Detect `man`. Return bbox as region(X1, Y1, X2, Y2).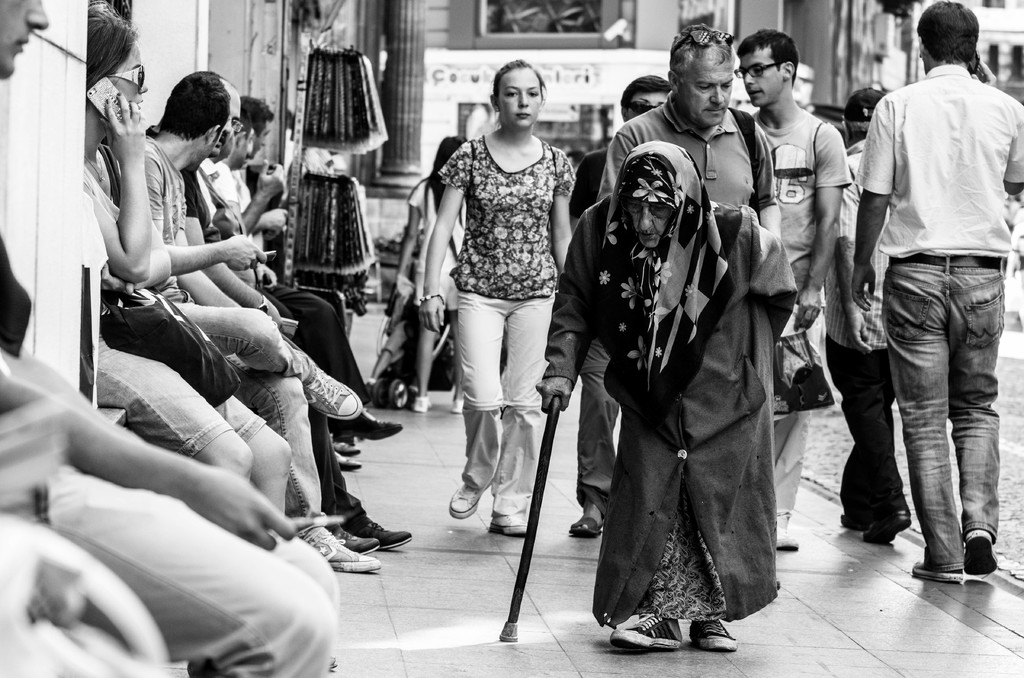
region(838, 0, 1019, 615).
